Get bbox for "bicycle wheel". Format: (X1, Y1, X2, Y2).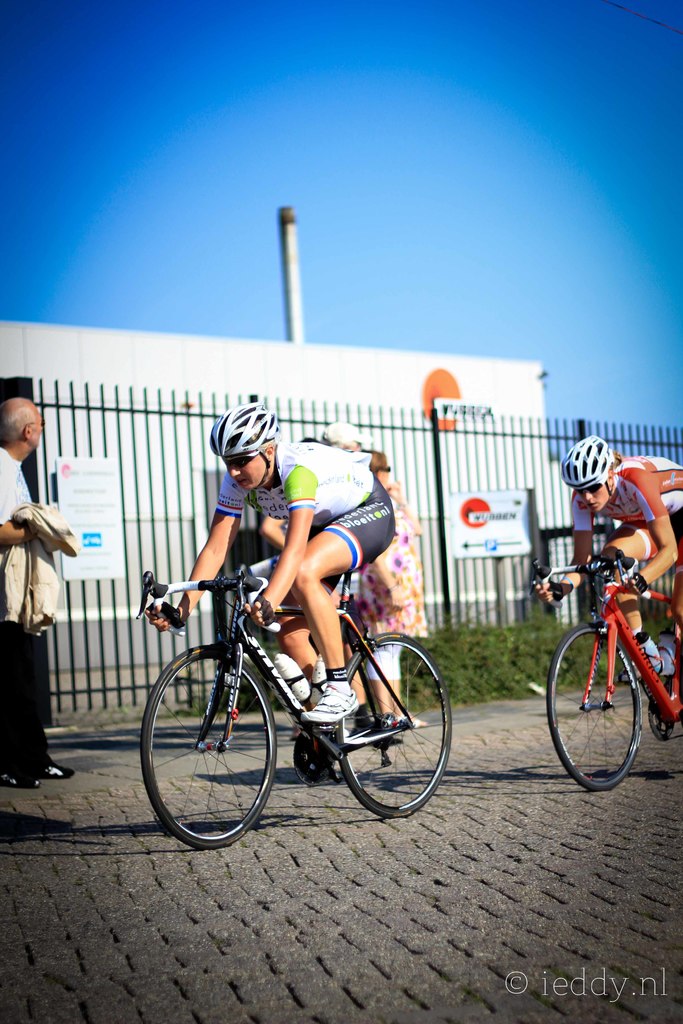
(547, 620, 641, 796).
